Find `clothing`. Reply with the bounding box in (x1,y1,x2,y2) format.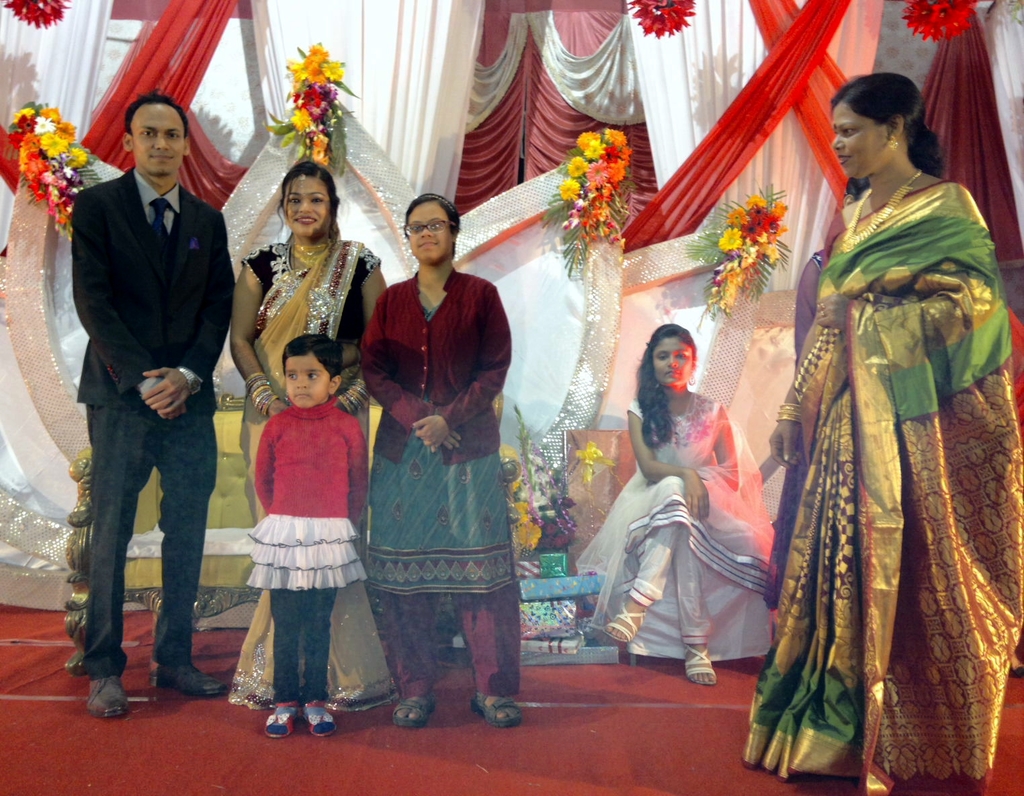
(65,170,229,670).
